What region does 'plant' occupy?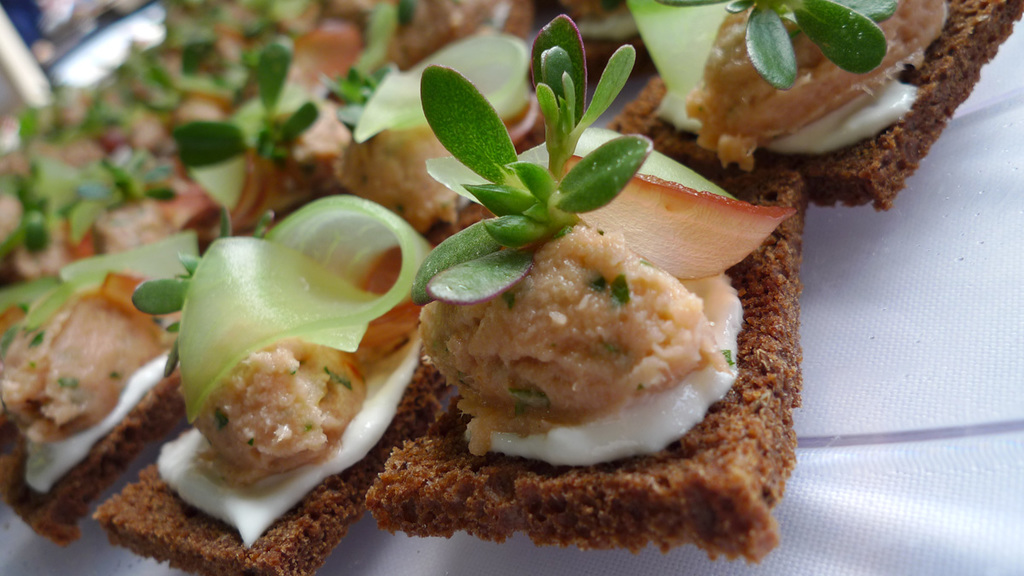
166:39:328:162.
